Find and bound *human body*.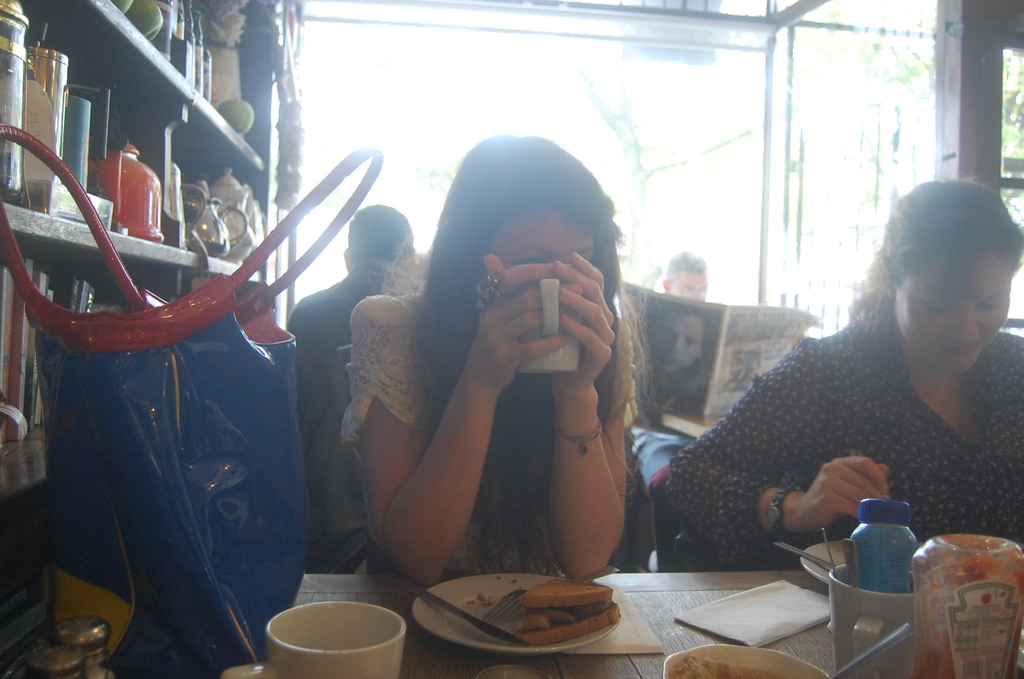
Bound: bbox(283, 200, 429, 576).
